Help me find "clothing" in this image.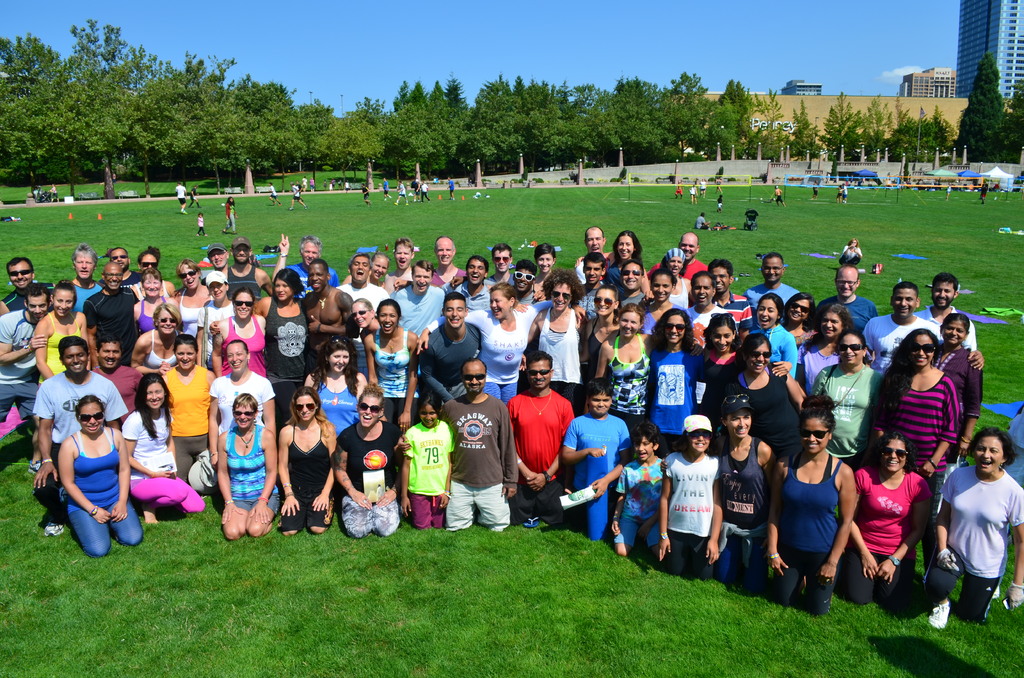
Found it: 939:450:1012:621.
